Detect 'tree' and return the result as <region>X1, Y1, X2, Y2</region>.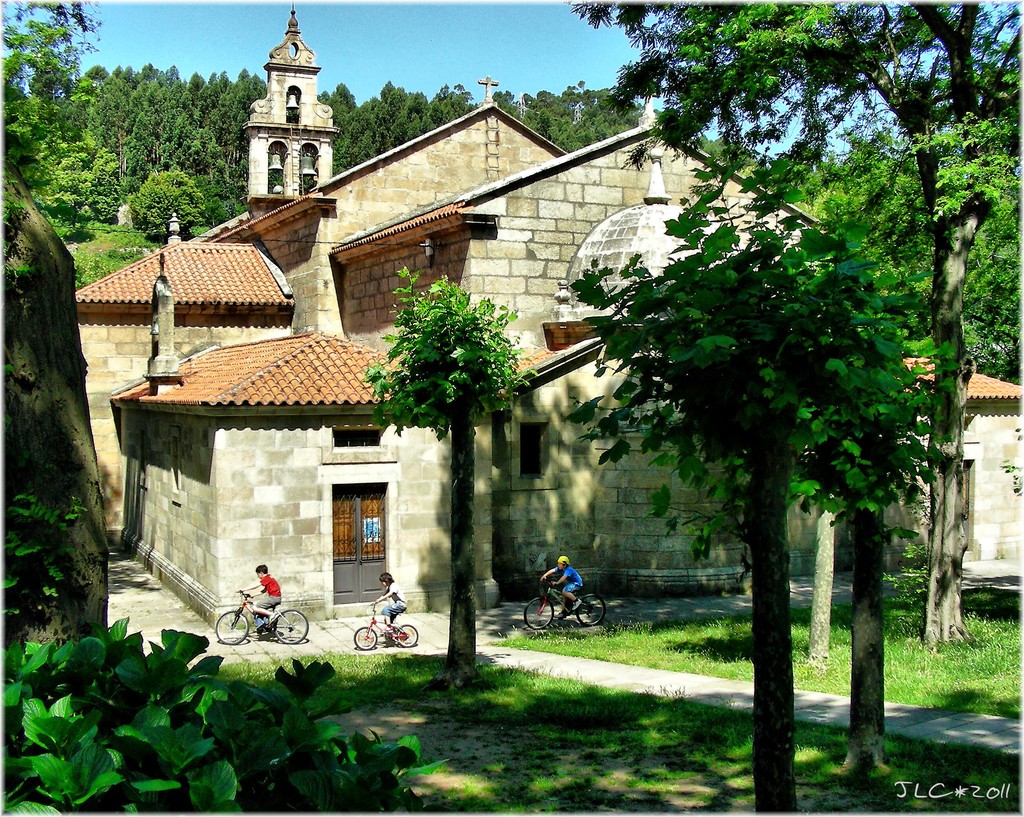
<region>566, 163, 975, 816</region>.
